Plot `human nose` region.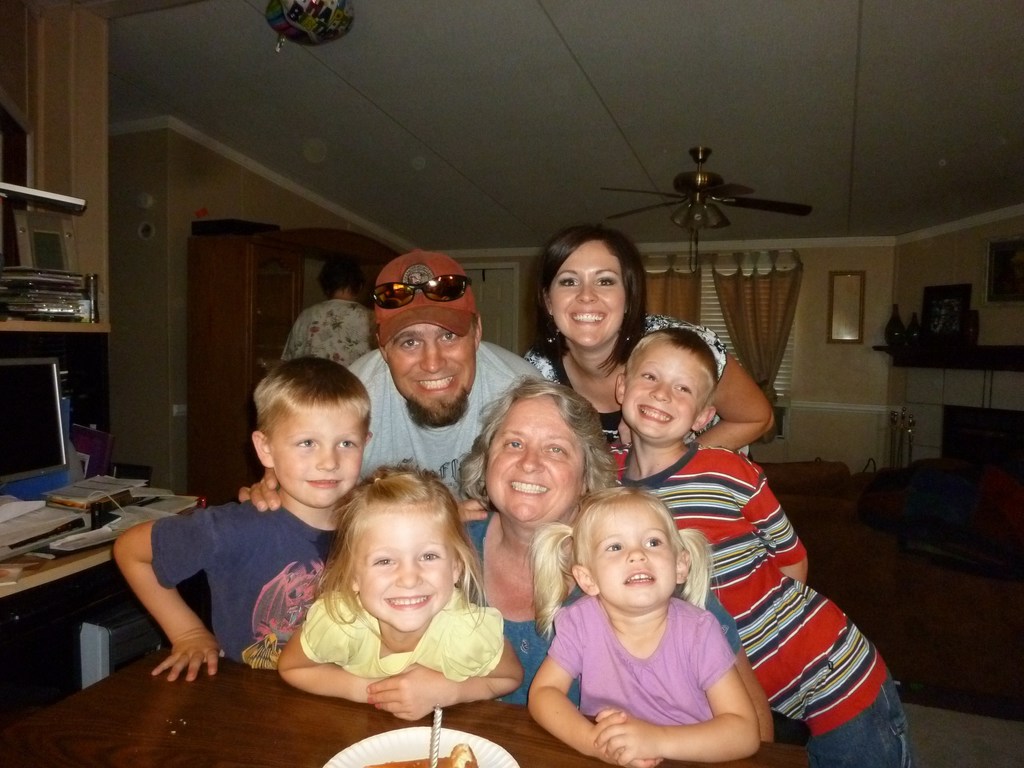
Plotted at [x1=517, y1=447, x2=545, y2=474].
